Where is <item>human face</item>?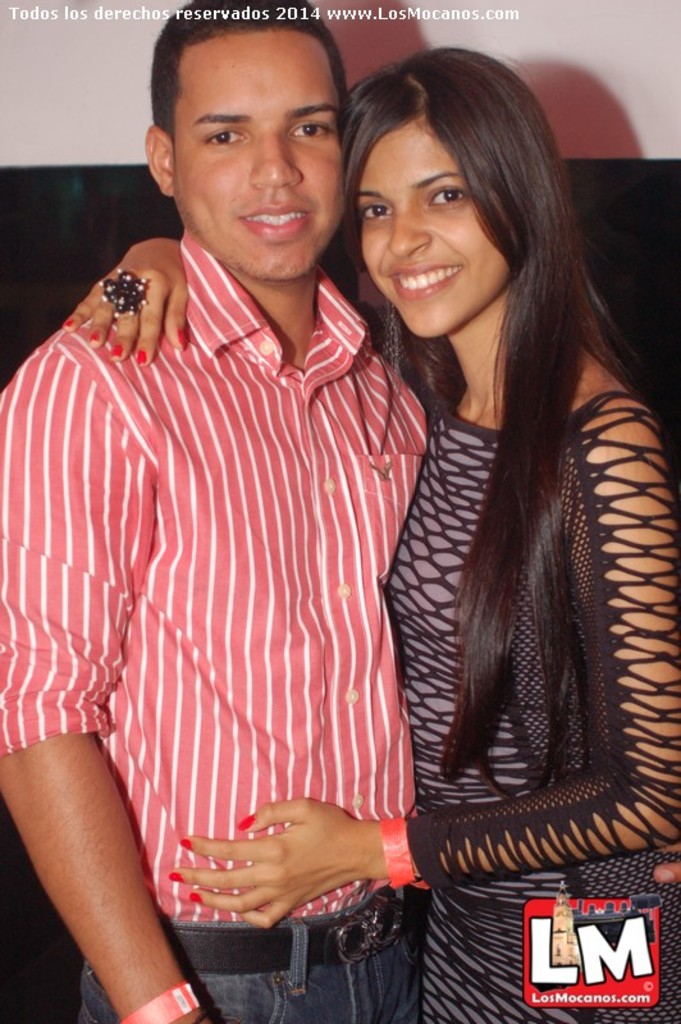
166 32 348 284.
